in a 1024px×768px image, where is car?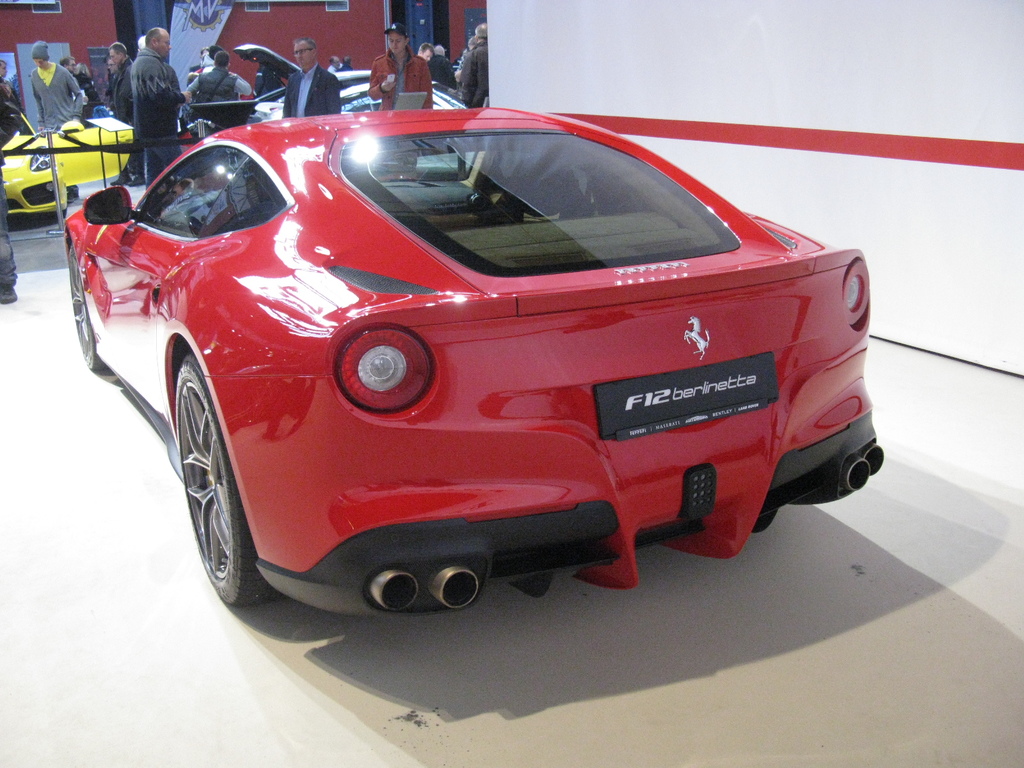
<box>1,113,131,222</box>.
